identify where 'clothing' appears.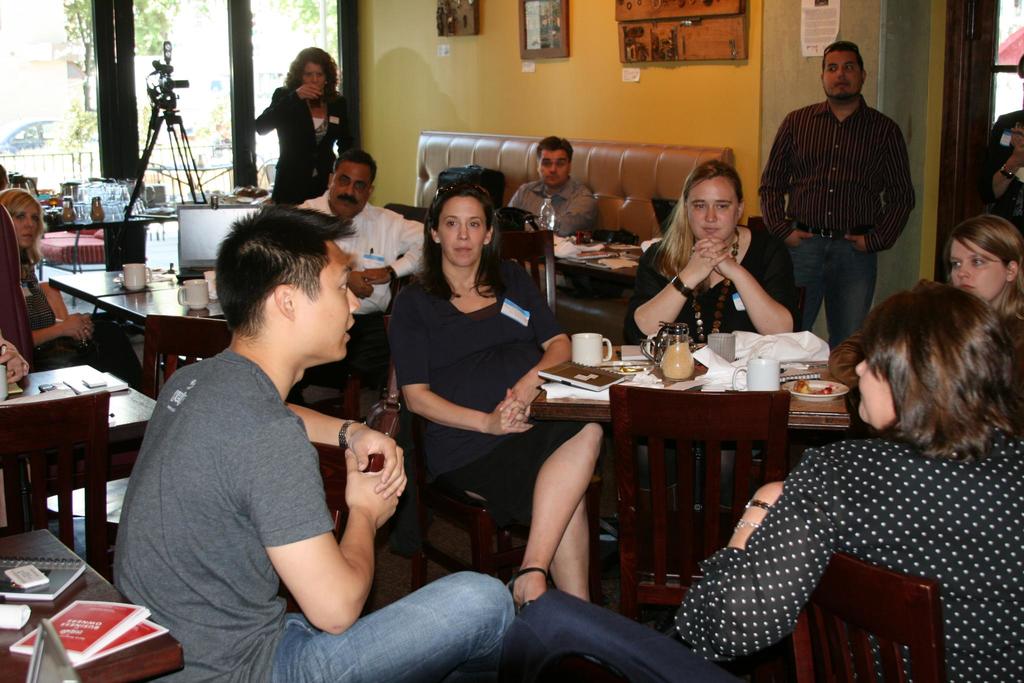
Appears at locate(388, 270, 594, 513).
